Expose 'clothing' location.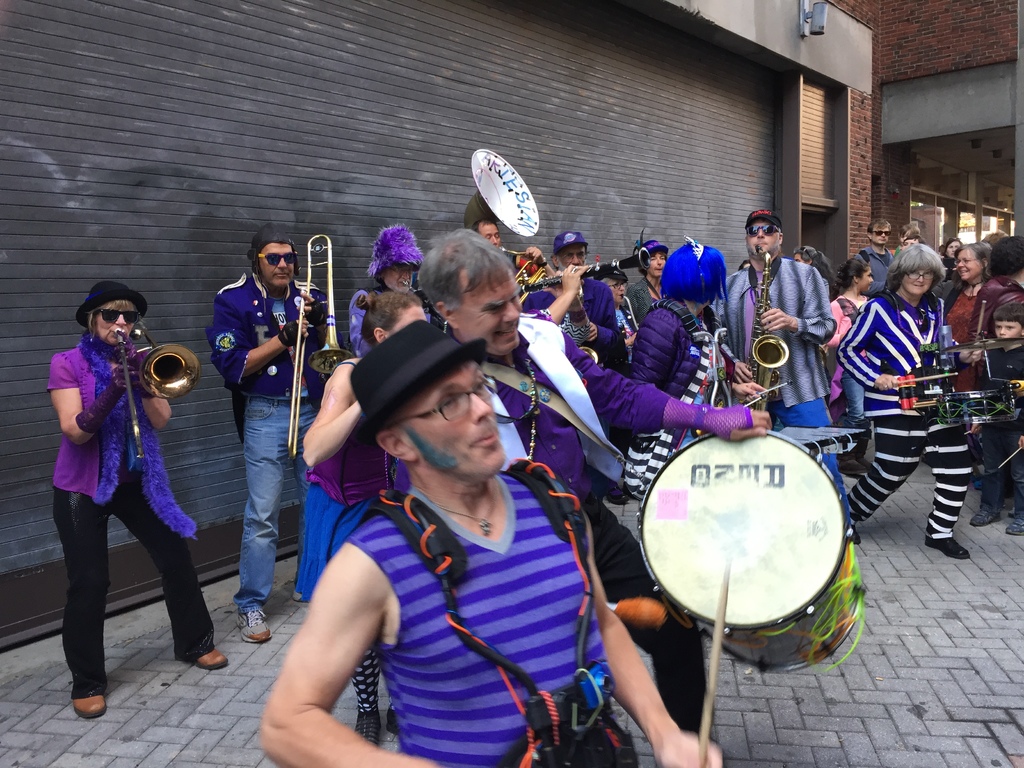
Exposed at 841, 283, 949, 537.
